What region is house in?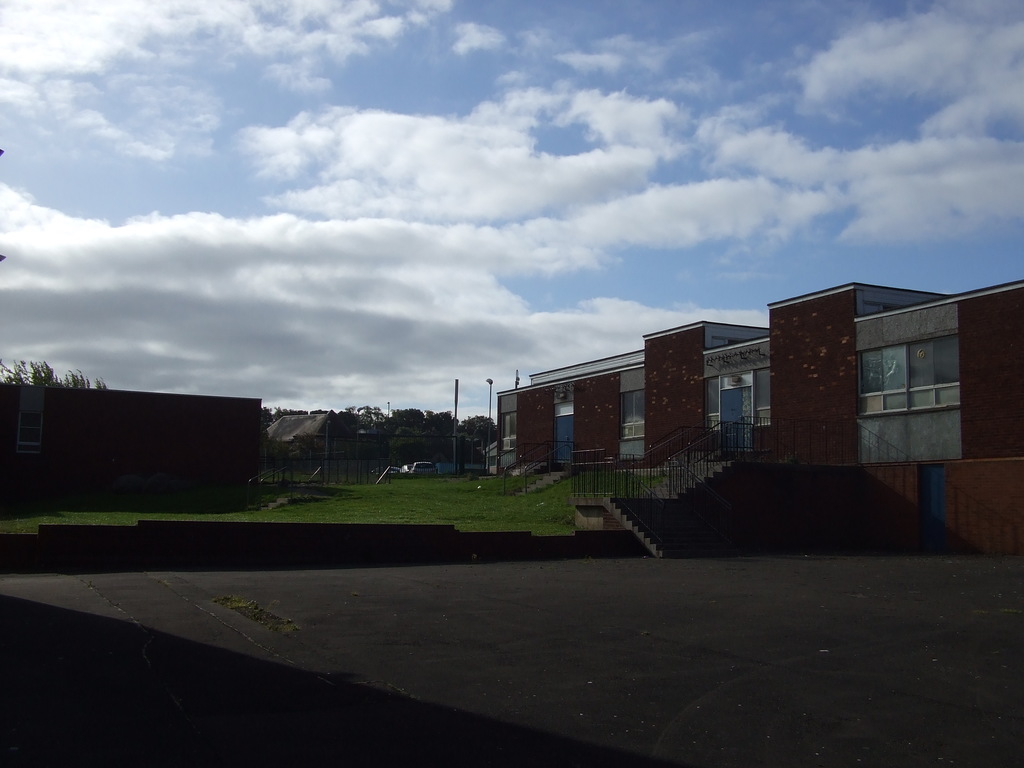
[x1=705, y1=331, x2=781, y2=467].
